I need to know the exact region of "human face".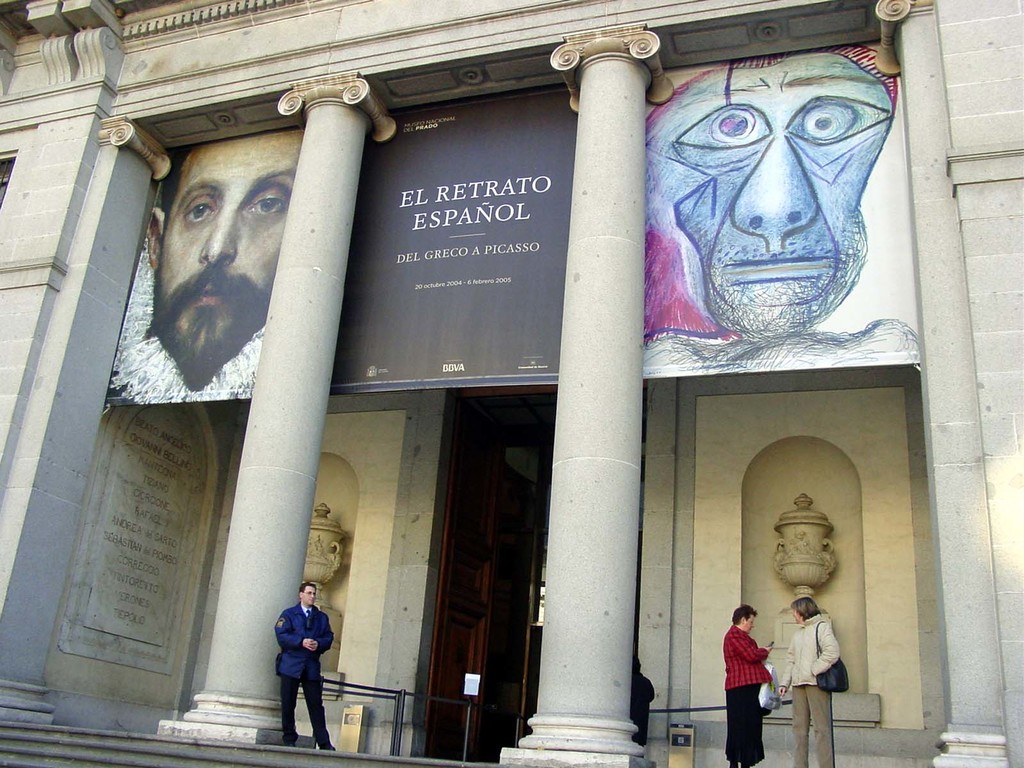
Region: [left=142, top=142, right=292, bottom=346].
